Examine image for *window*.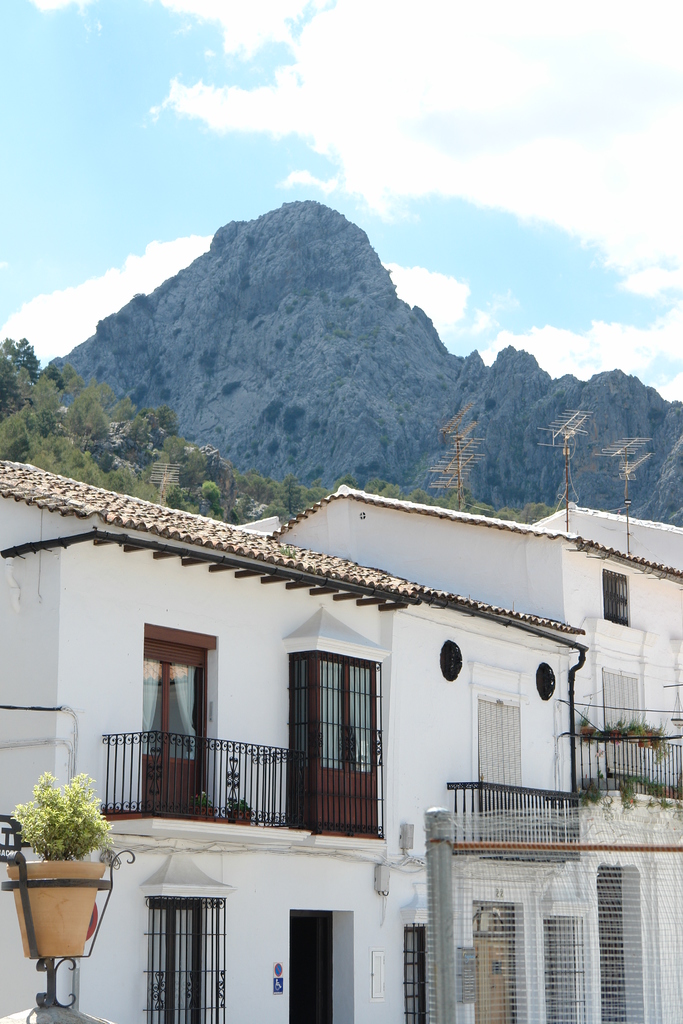
Examination result: <region>153, 903, 206, 1023</region>.
